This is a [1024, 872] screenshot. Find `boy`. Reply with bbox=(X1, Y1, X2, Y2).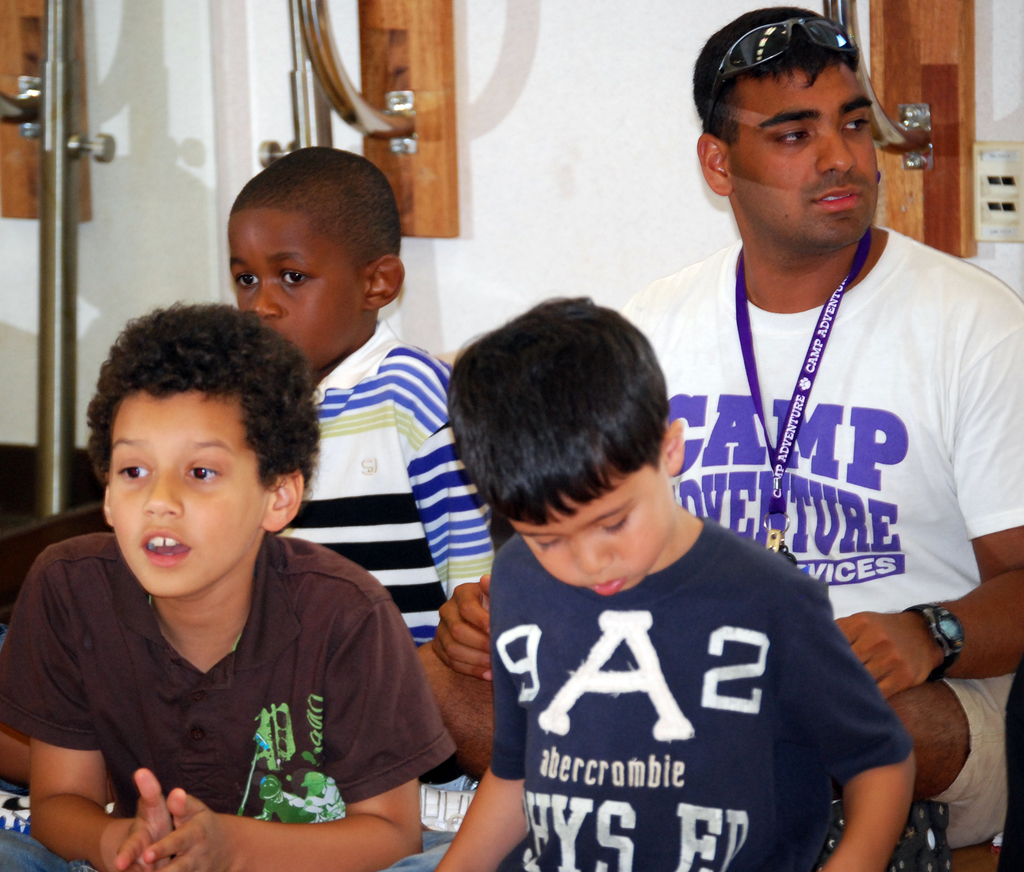
bbox=(407, 322, 898, 852).
